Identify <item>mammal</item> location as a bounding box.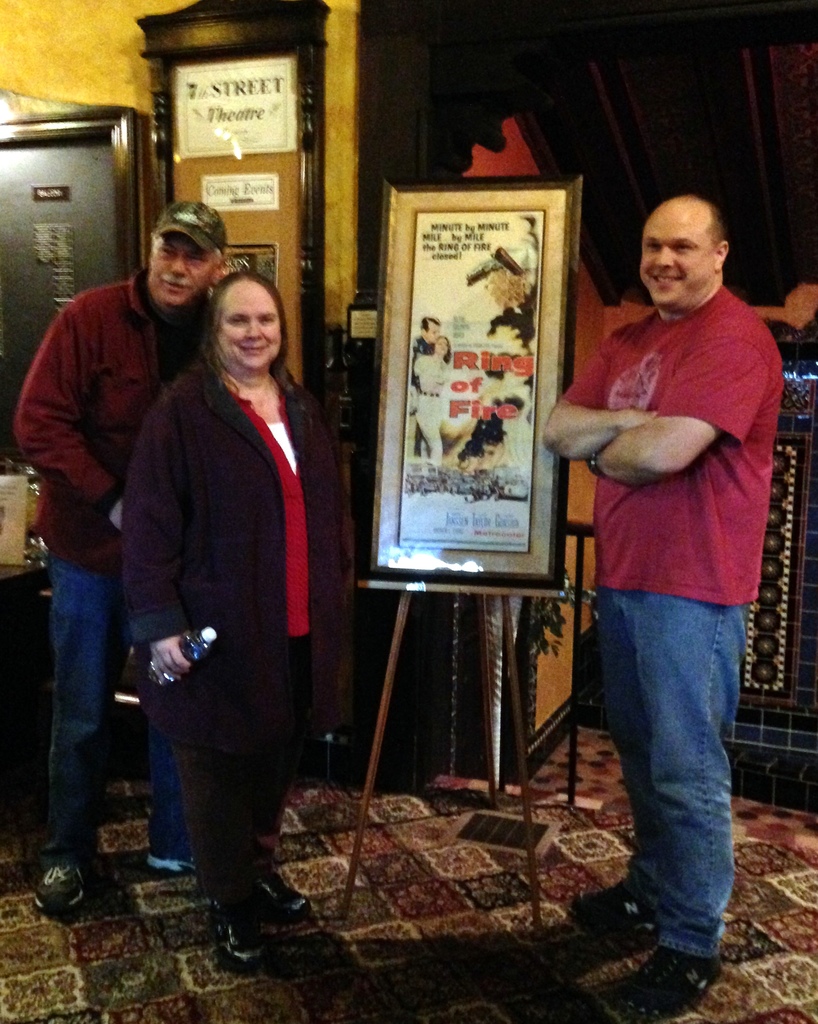
locate(411, 333, 456, 465).
